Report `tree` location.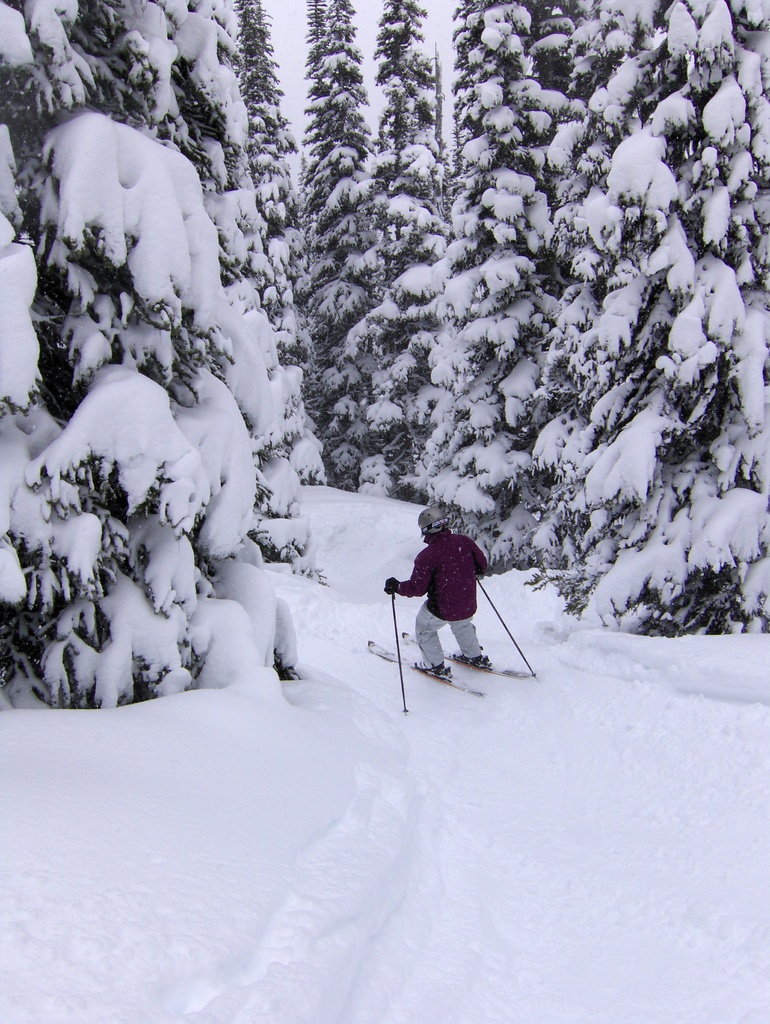
Report: box(199, 0, 295, 499).
